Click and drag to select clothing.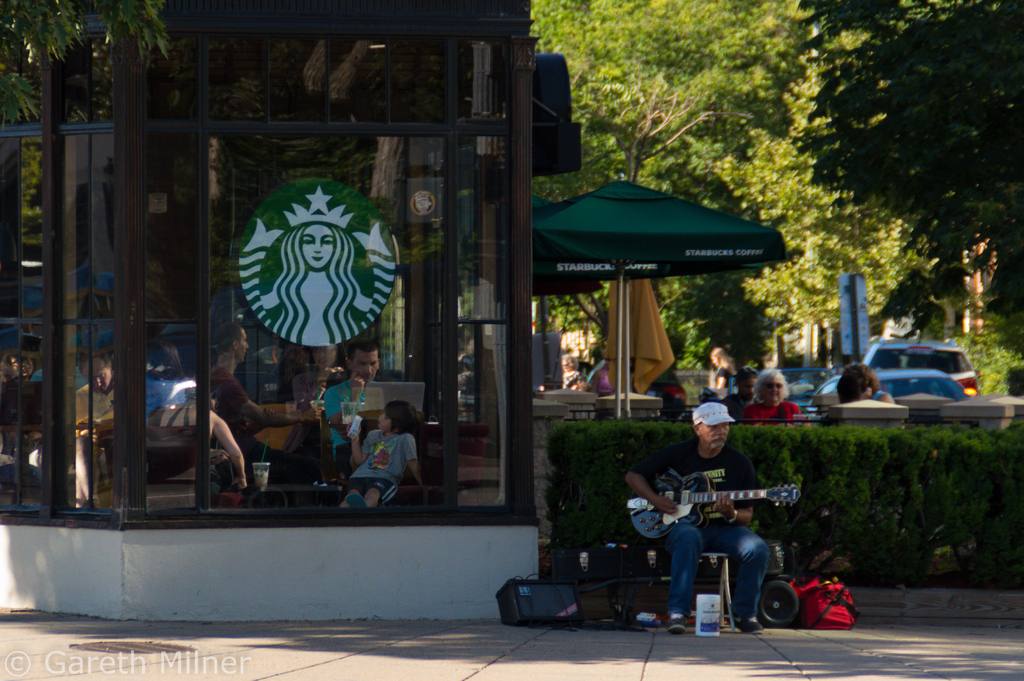
Selection: [x1=150, y1=388, x2=197, y2=489].
